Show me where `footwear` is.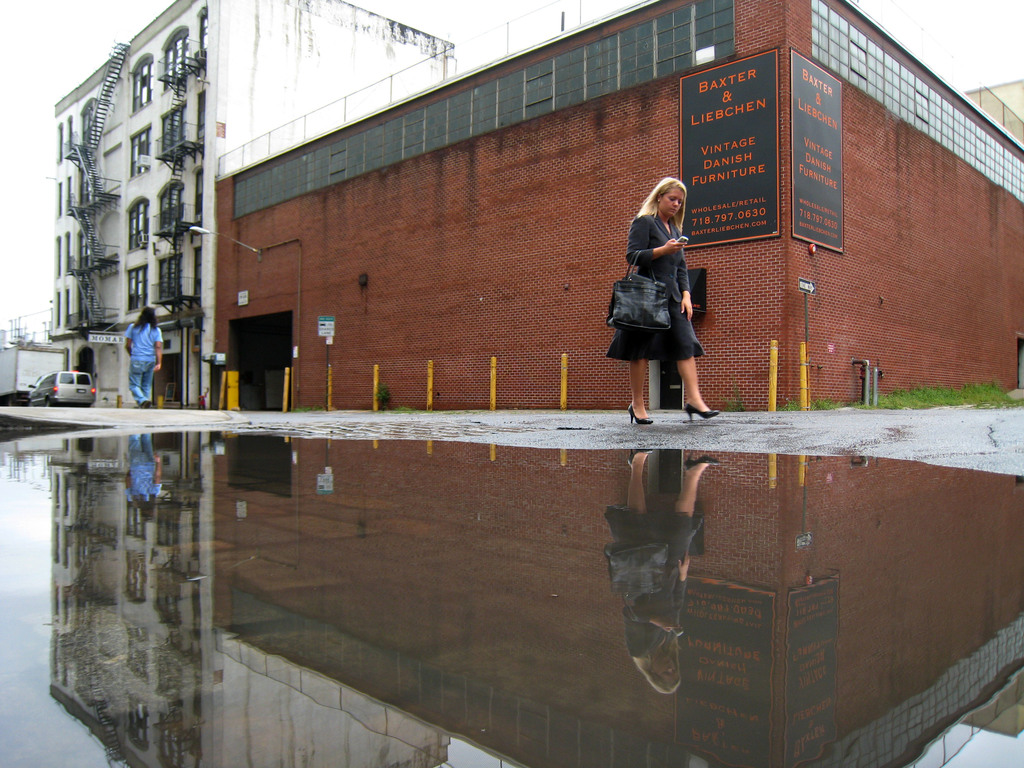
`footwear` is at bbox=[629, 404, 652, 426].
